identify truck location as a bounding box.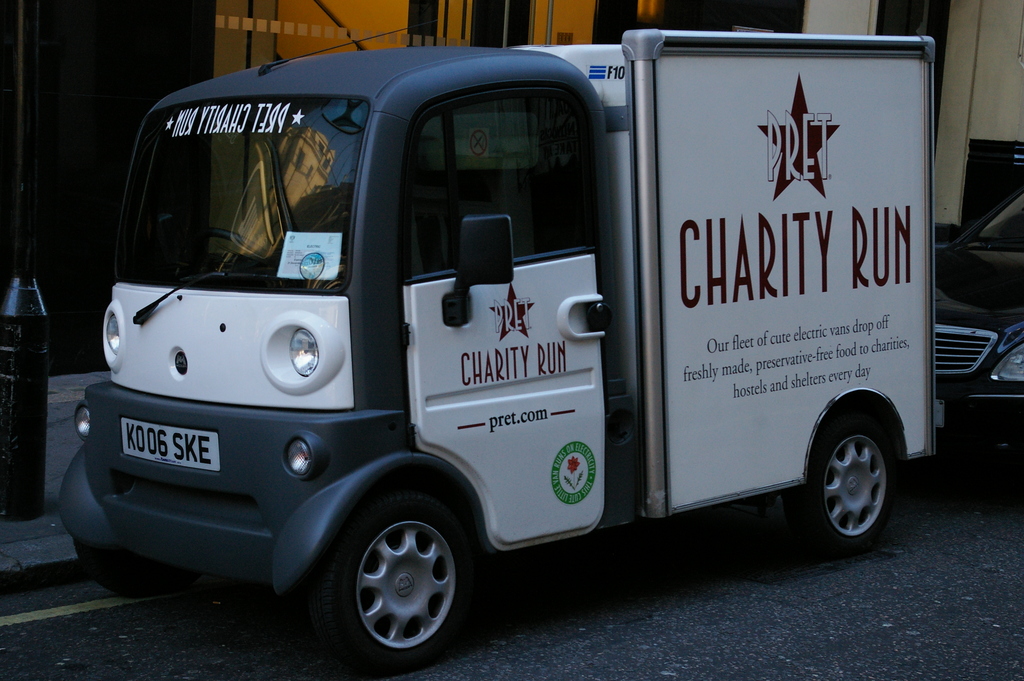
58, 0, 980, 650.
